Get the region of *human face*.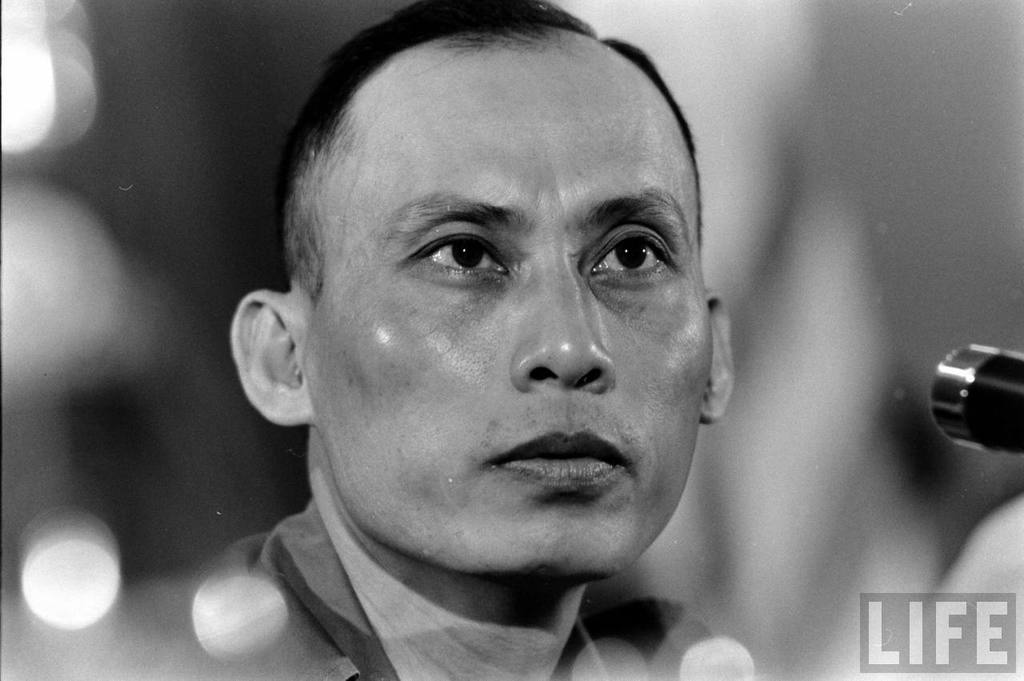
<box>309,33,713,579</box>.
